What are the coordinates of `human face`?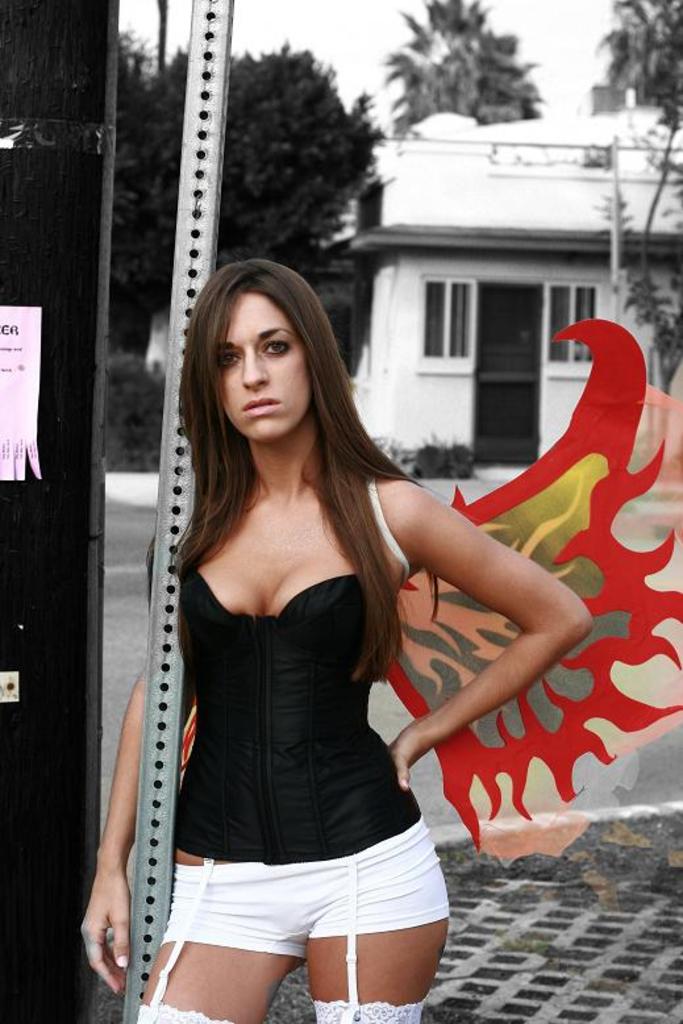
[213, 290, 313, 442].
